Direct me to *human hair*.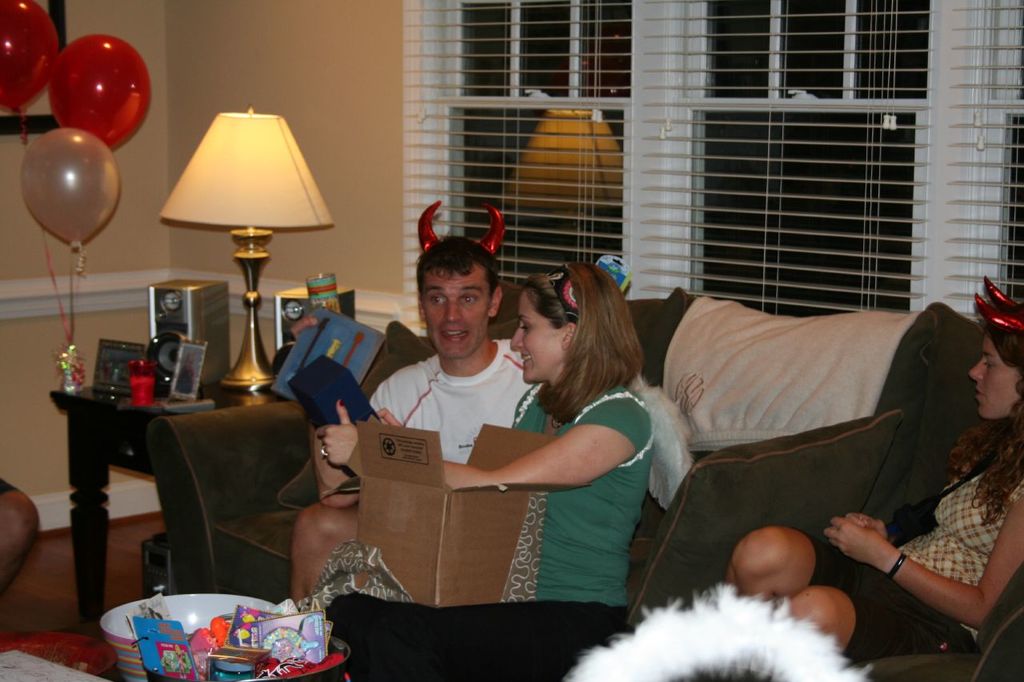
Direction: crop(522, 263, 642, 427).
